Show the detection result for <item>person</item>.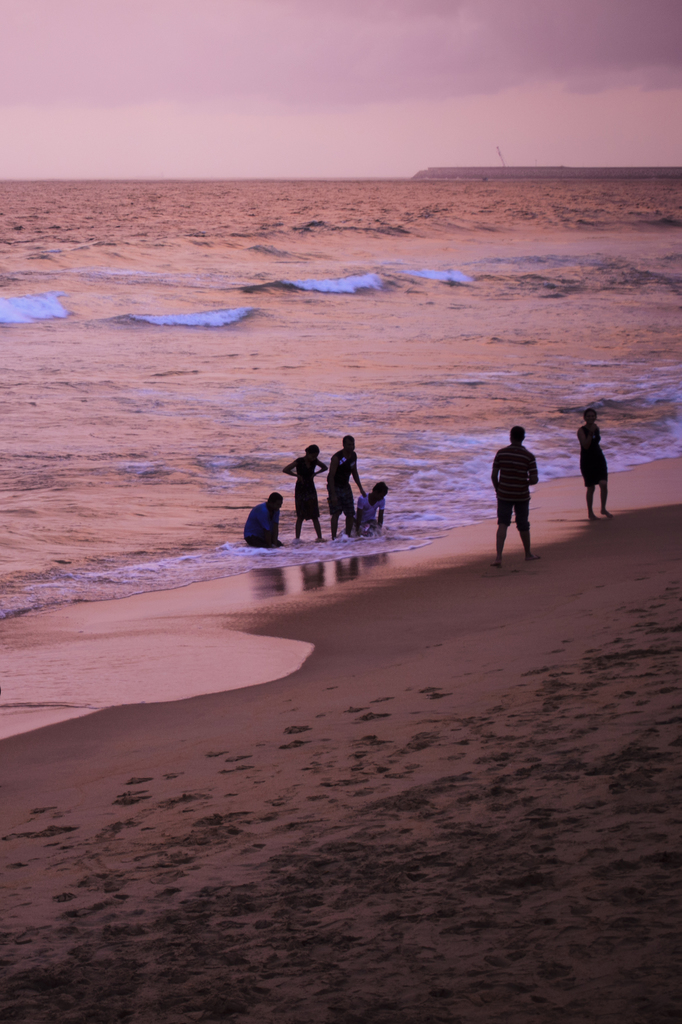
select_region(246, 490, 283, 547).
